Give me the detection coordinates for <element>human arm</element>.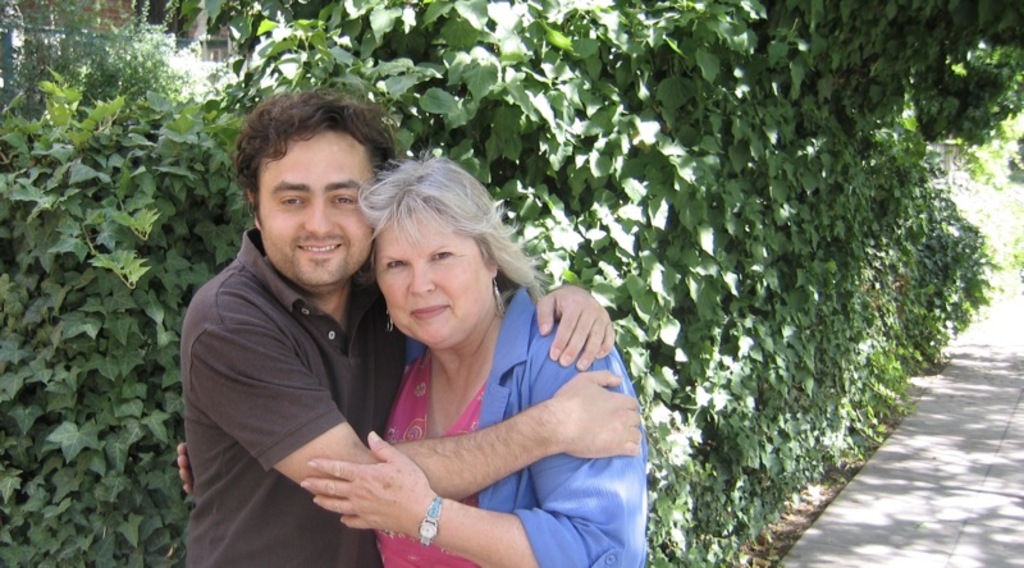
293/426/660/567.
